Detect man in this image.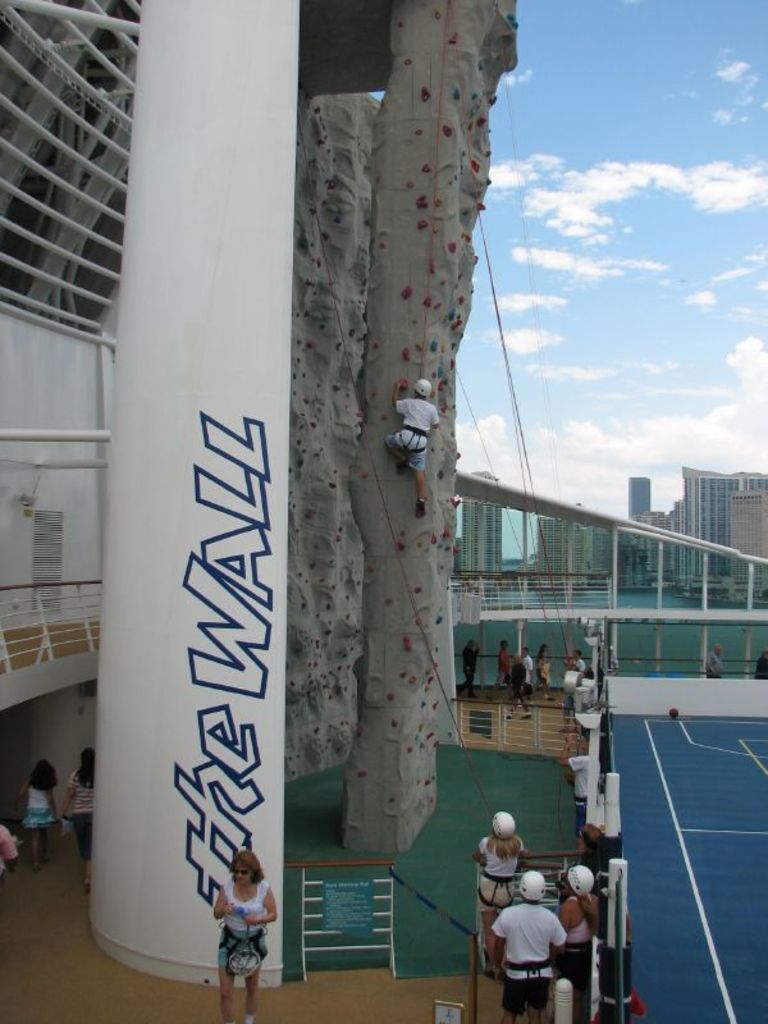
Detection: select_region(708, 645, 724, 673).
